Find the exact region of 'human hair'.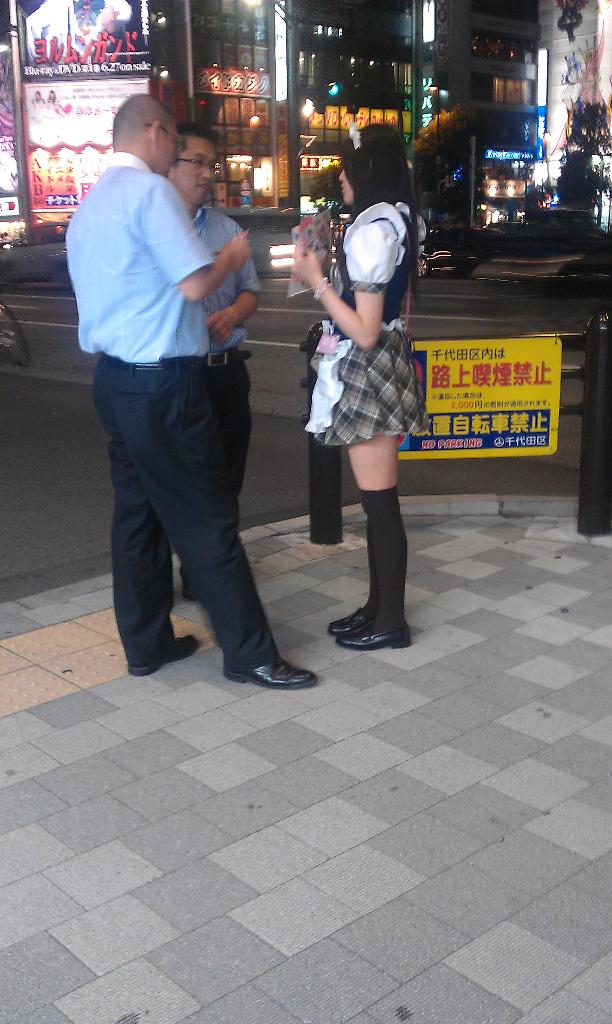
Exact region: (340,120,417,220).
